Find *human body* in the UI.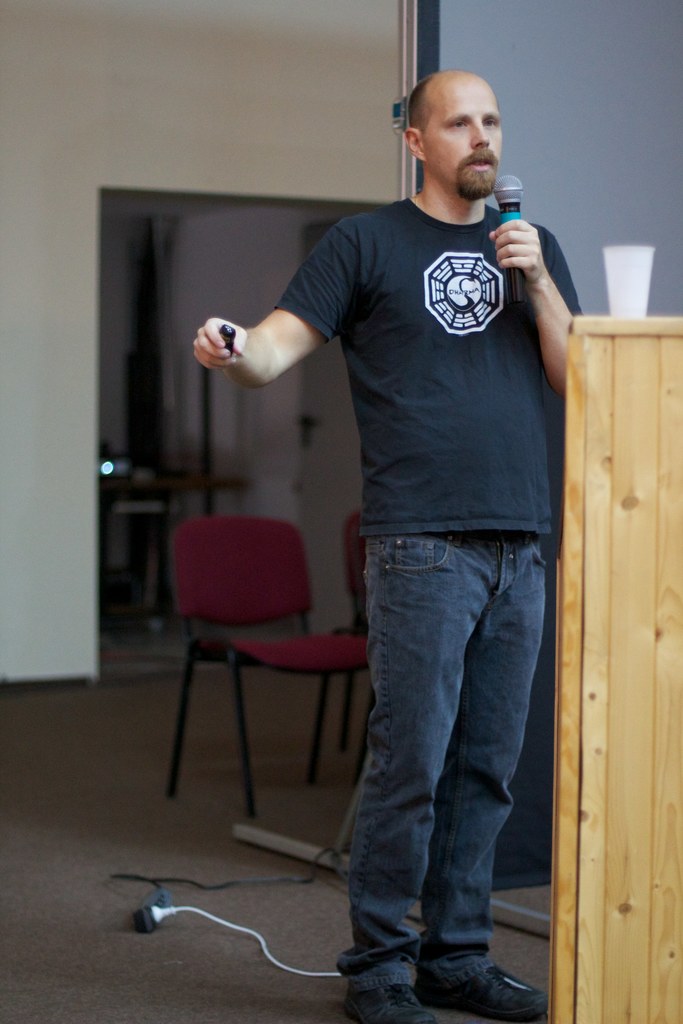
UI element at [x1=261, y1=111, x2=568, y2=1017].
